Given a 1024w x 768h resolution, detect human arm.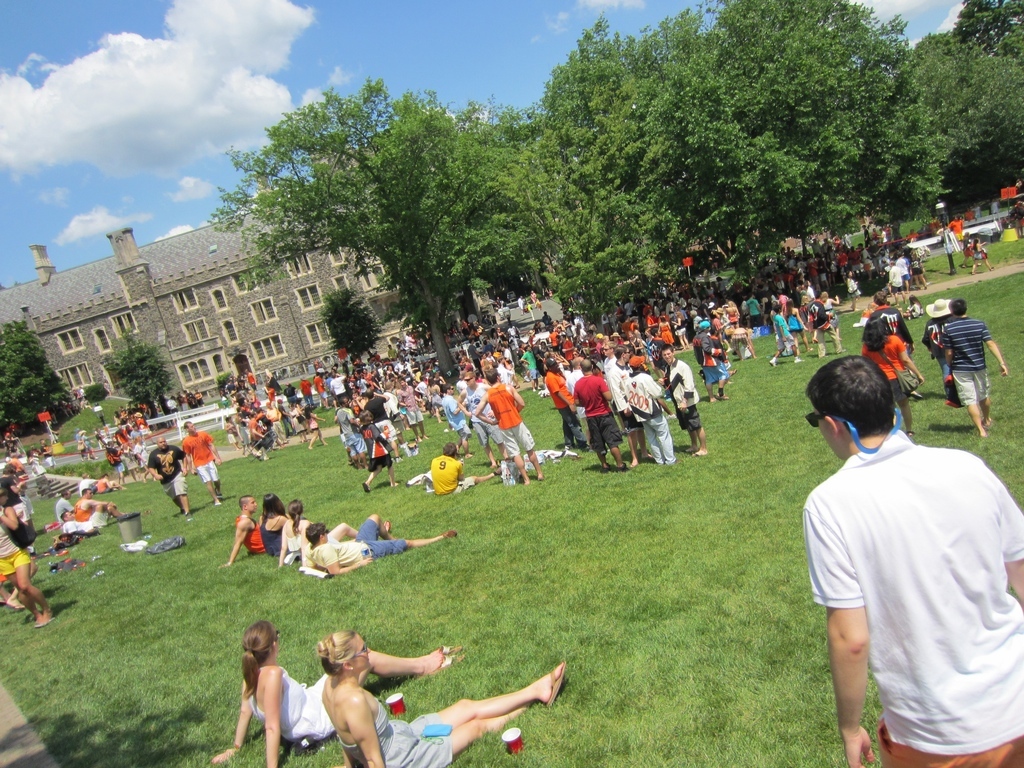
<bbox>342, 697, 379, 767</bbox>.
